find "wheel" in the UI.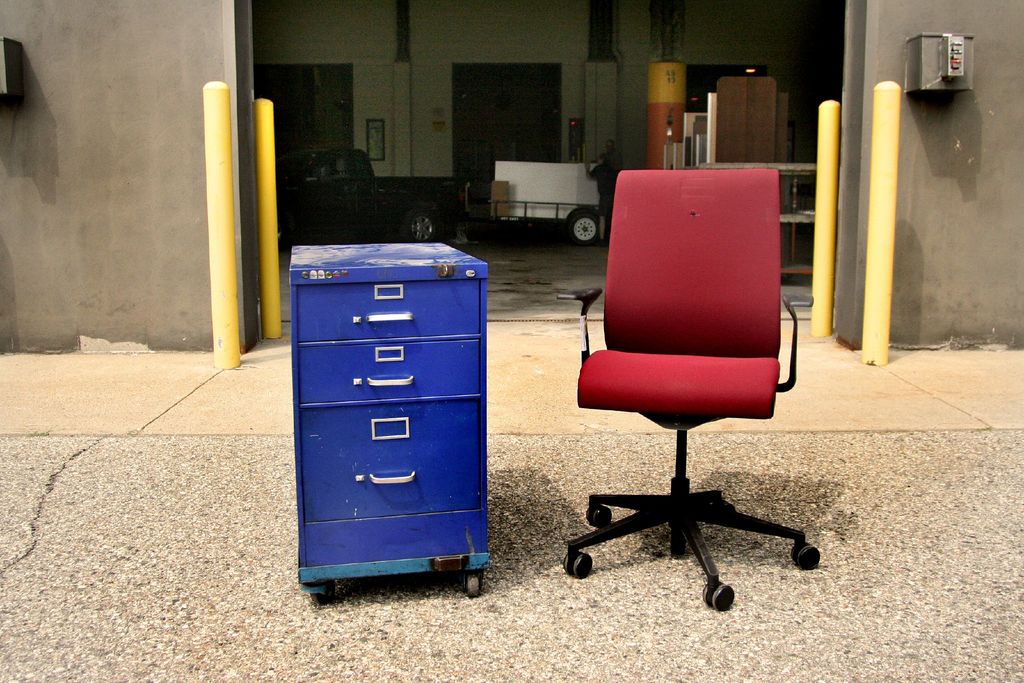
UI element at 570:213:601:245.
